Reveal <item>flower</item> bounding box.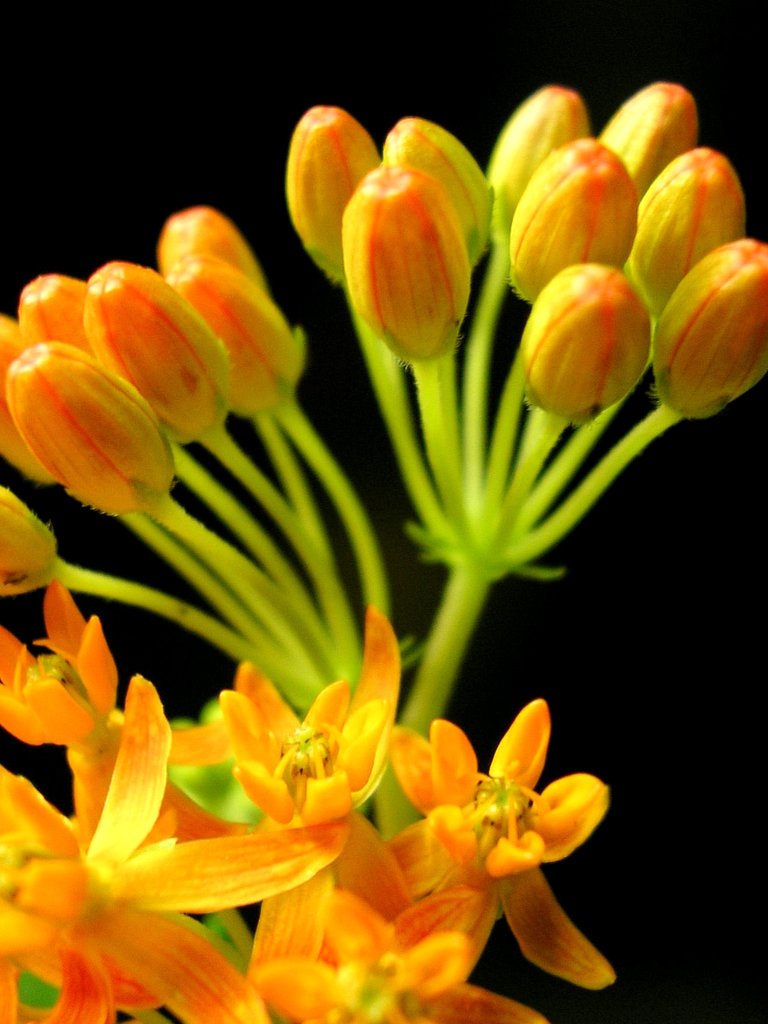
Revealed: bbox=[364, 691, 626, 975].
